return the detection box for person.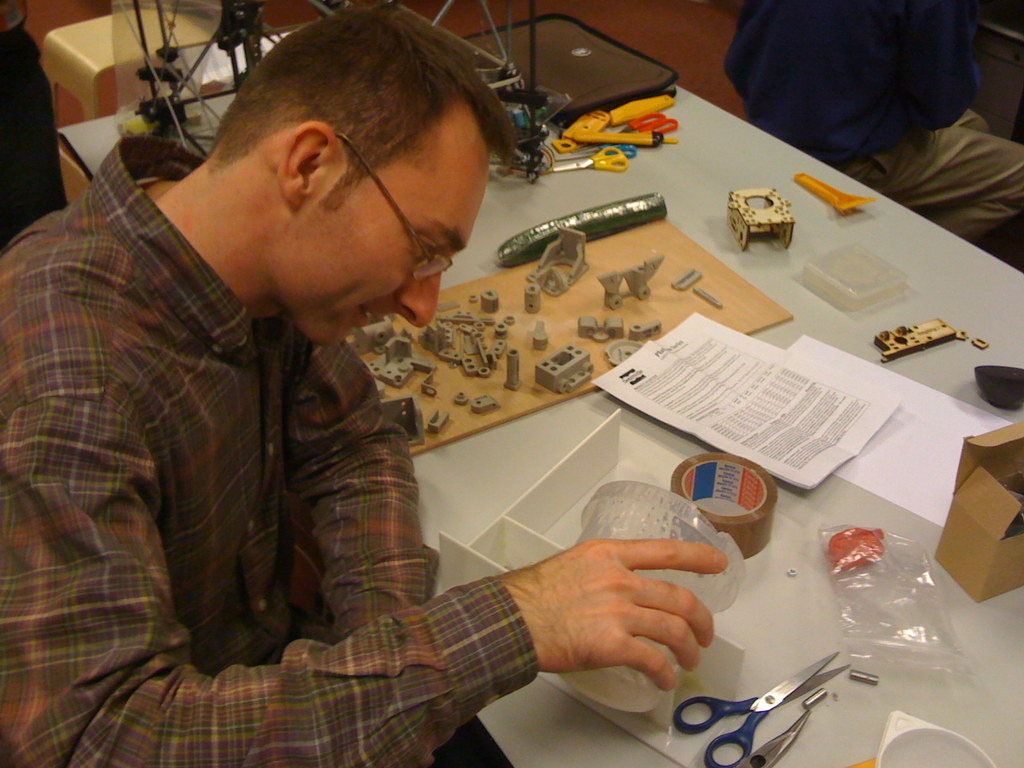
box(723, 0, 1023, 241).
